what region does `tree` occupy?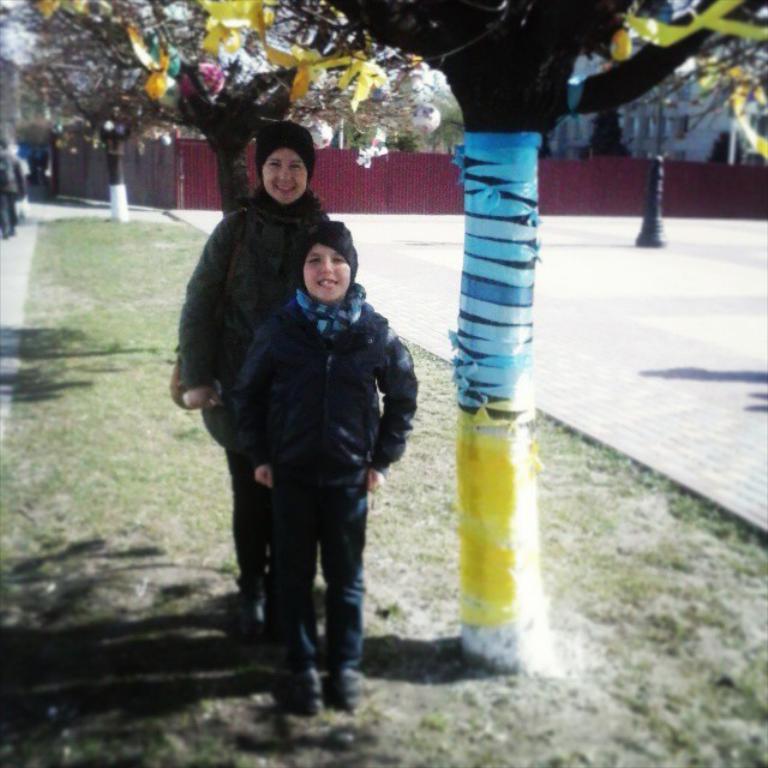
268 0 767 679.
